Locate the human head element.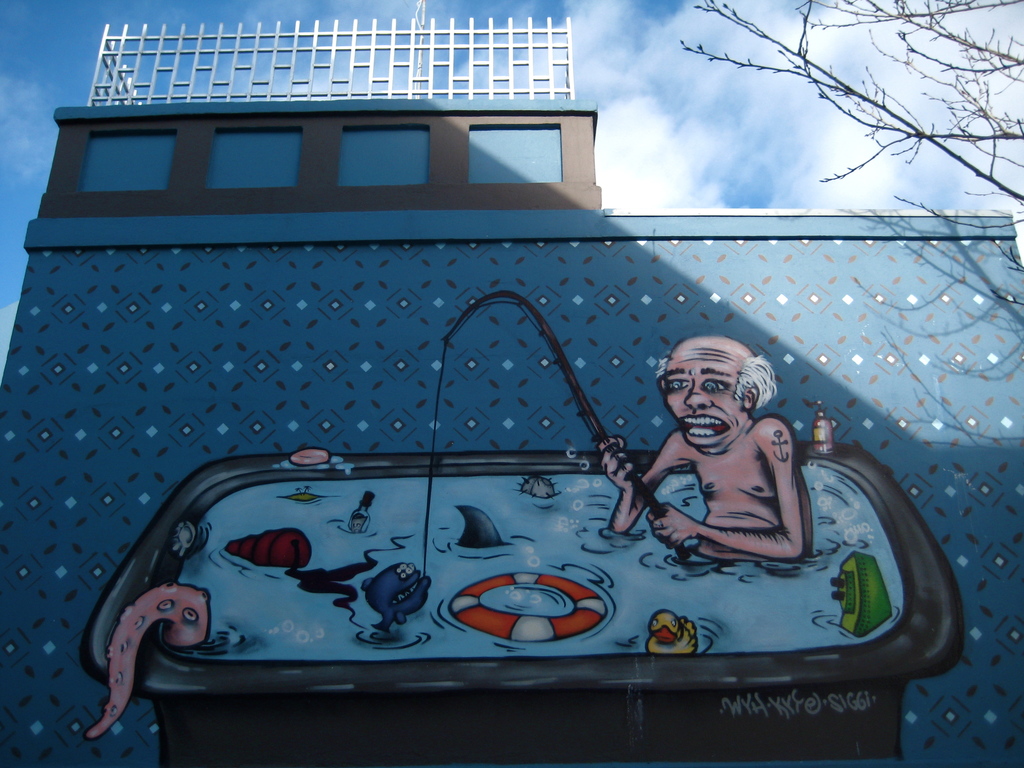
Element bbox: [650,333,776,474].
